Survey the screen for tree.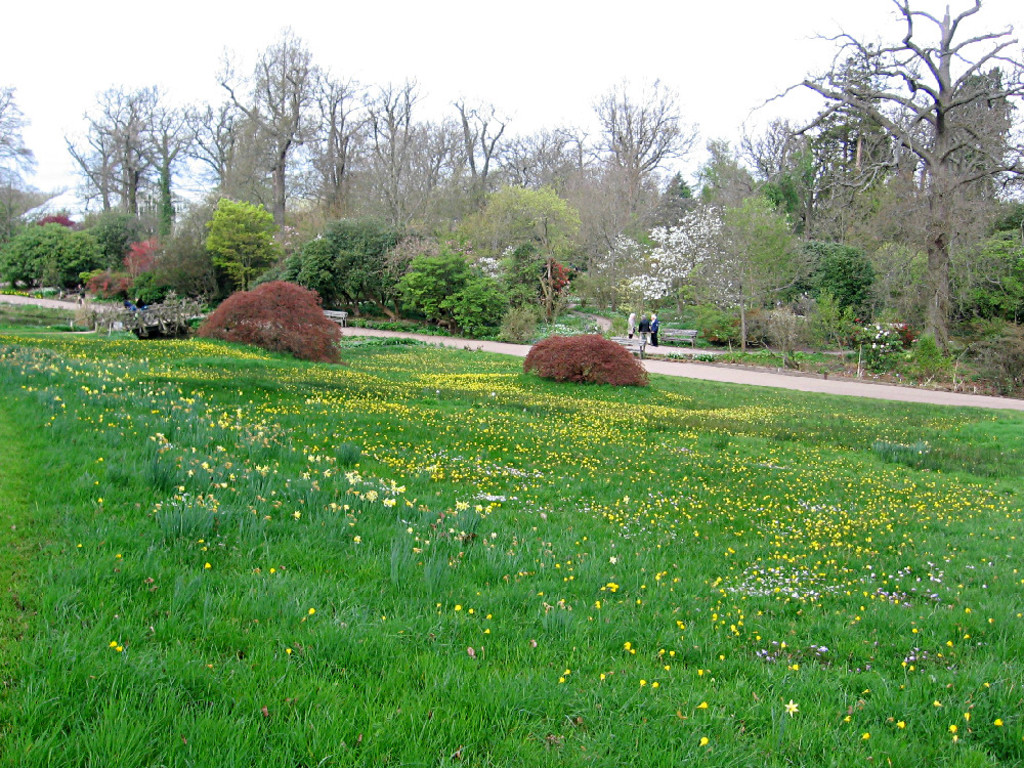
Survey found: x1=0 y1=78 x2=40 y2=196.
